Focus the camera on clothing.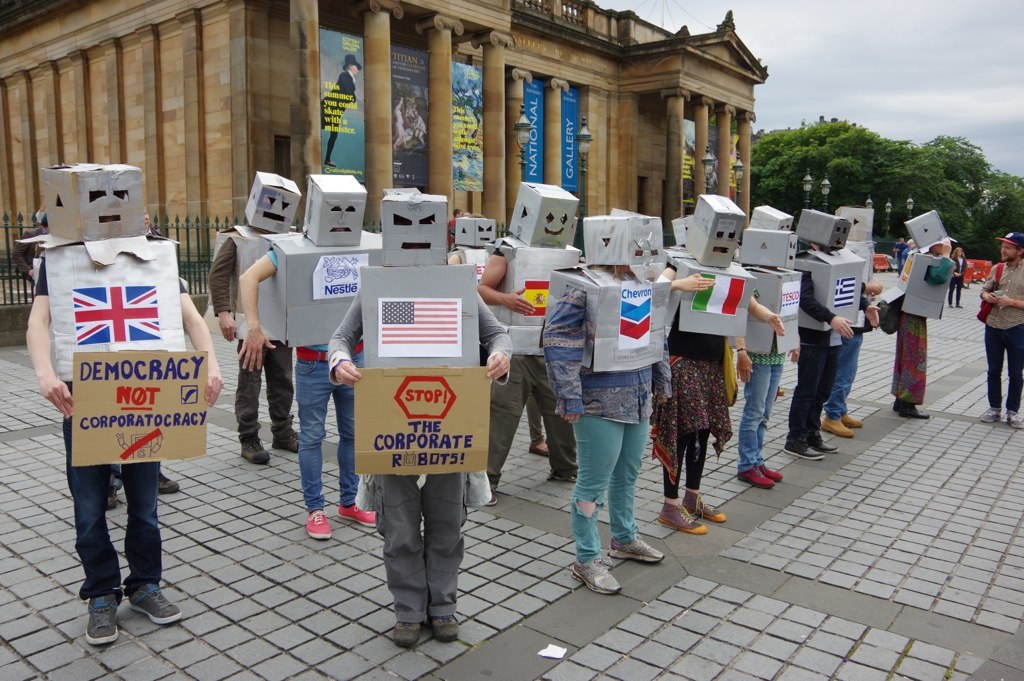
Focus region: (left=894, top=251, right=956, bottom=399).
